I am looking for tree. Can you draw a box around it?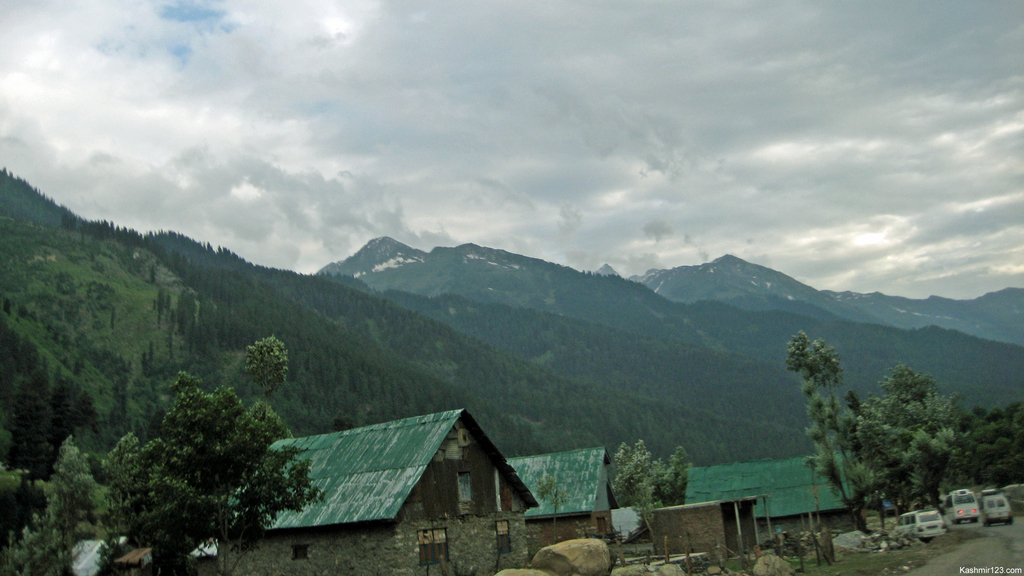
Sure, the bounding box is bbox=[949, 402, 1023, 493].
